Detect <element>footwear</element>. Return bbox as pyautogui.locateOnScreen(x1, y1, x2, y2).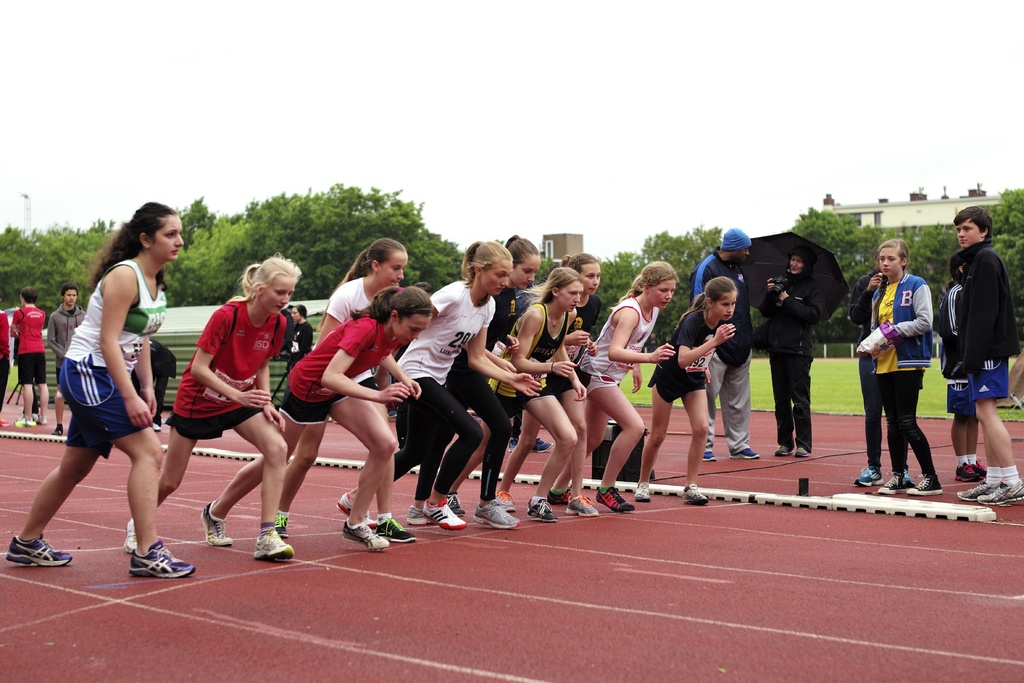
pyautogui.locateOnScreen(849, 468, 887, 487).
